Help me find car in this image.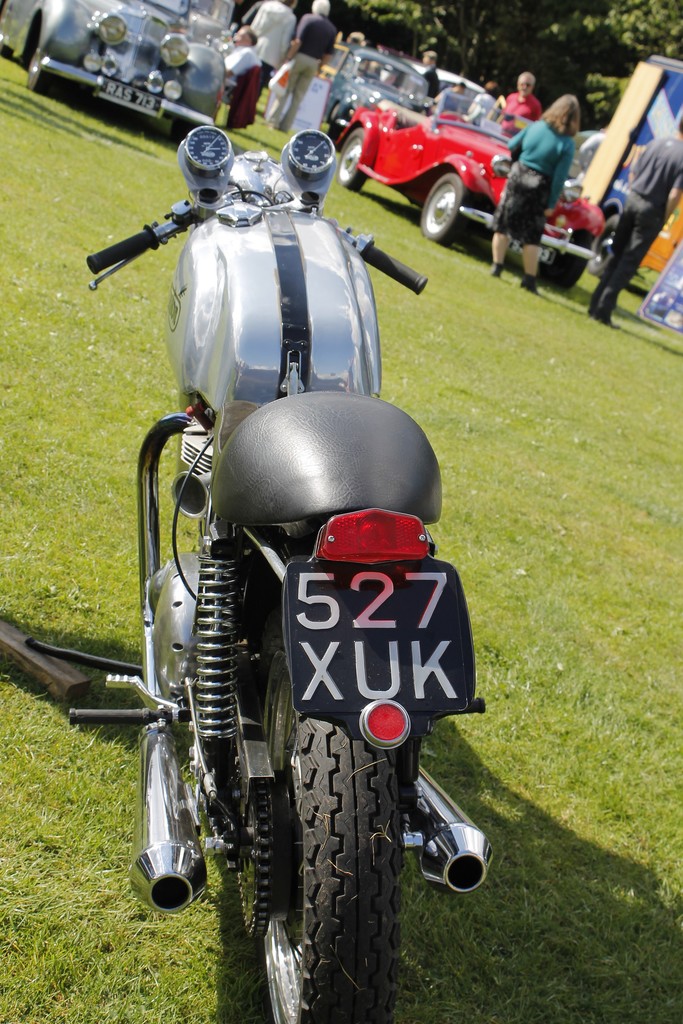
Found it: <region>4, 0, 227, 134</region>.
